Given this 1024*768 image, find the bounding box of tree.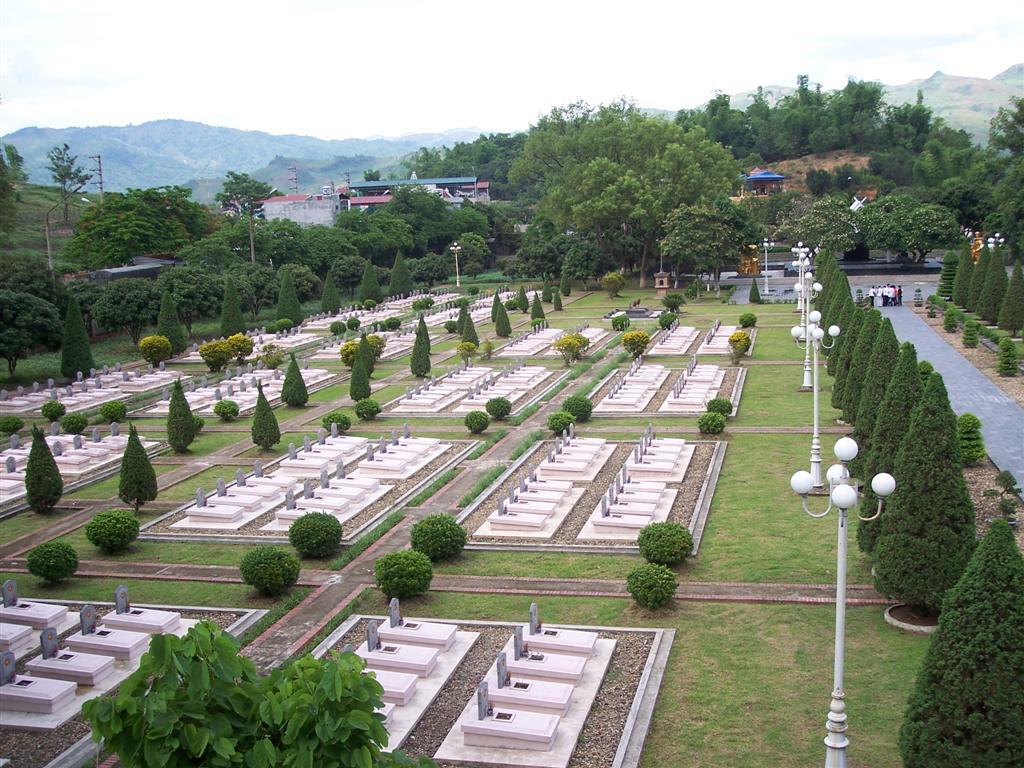
rect(454, 303, 456, 334).
